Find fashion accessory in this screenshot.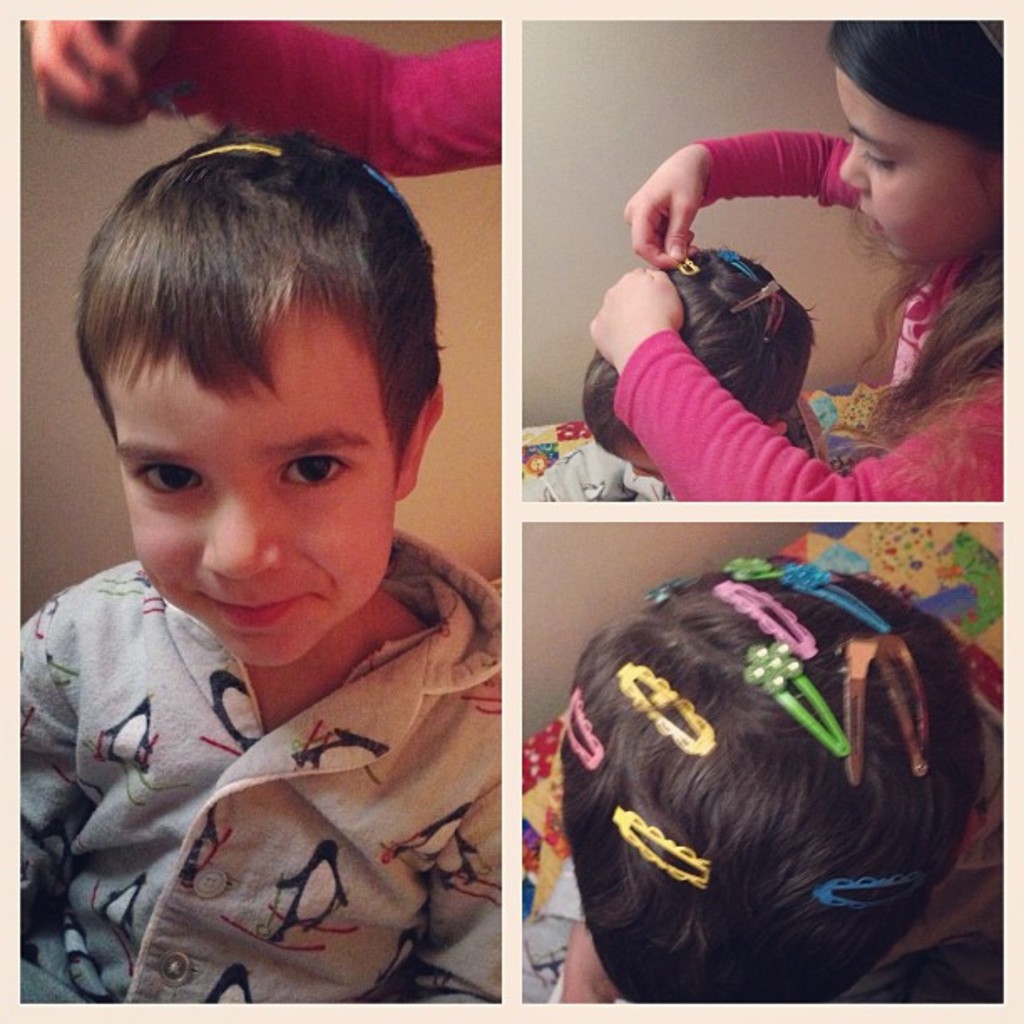
The bounding box for fashion accessory is box(743, 634, 850, 758).
